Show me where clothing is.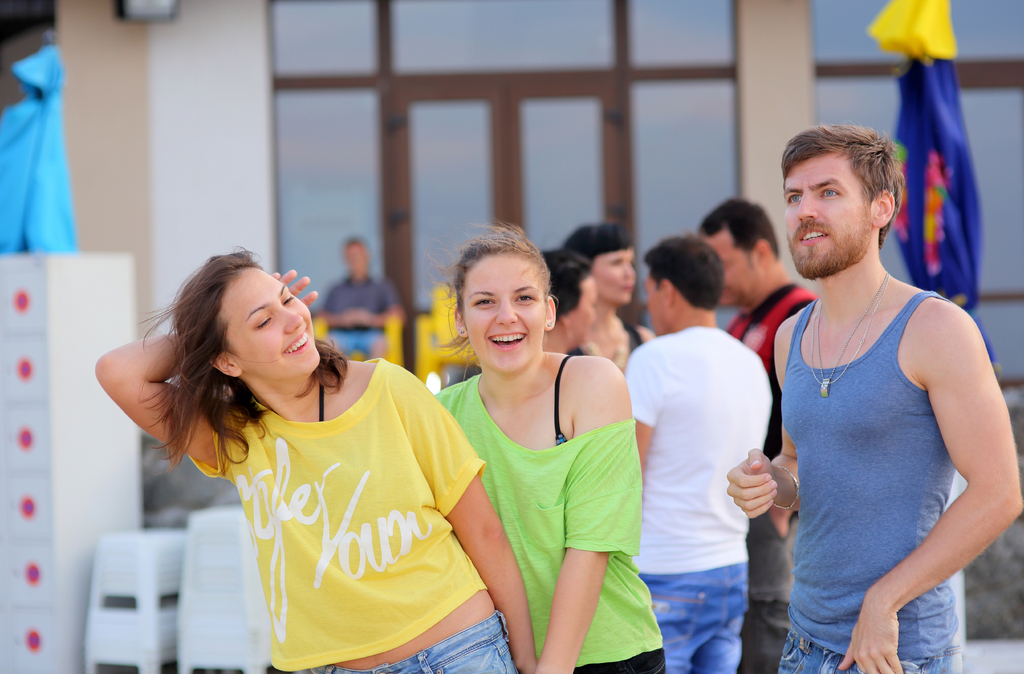
clothing is at 724/286/815/673.
